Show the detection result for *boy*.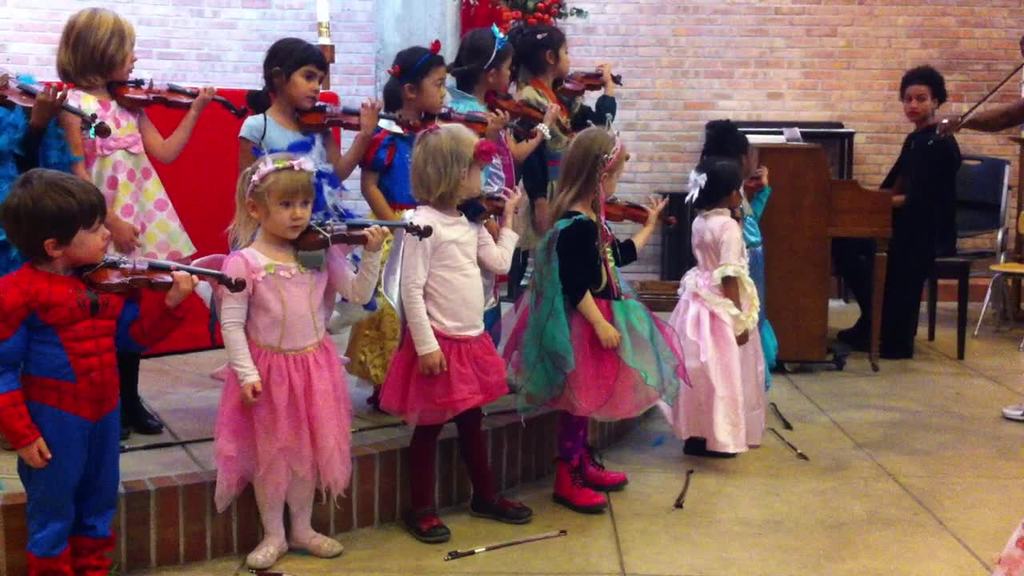
rect(0, 168, 196, 575).
